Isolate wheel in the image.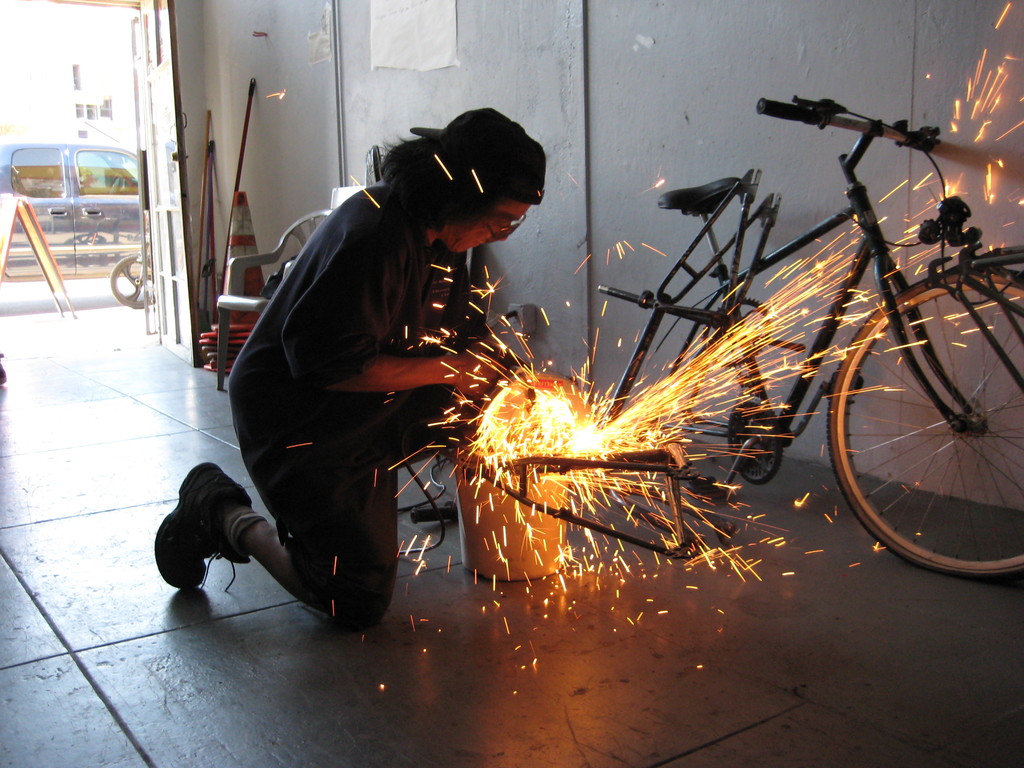
Isolated region: (x1=823, y1=214, x2=1013, y2=587).
